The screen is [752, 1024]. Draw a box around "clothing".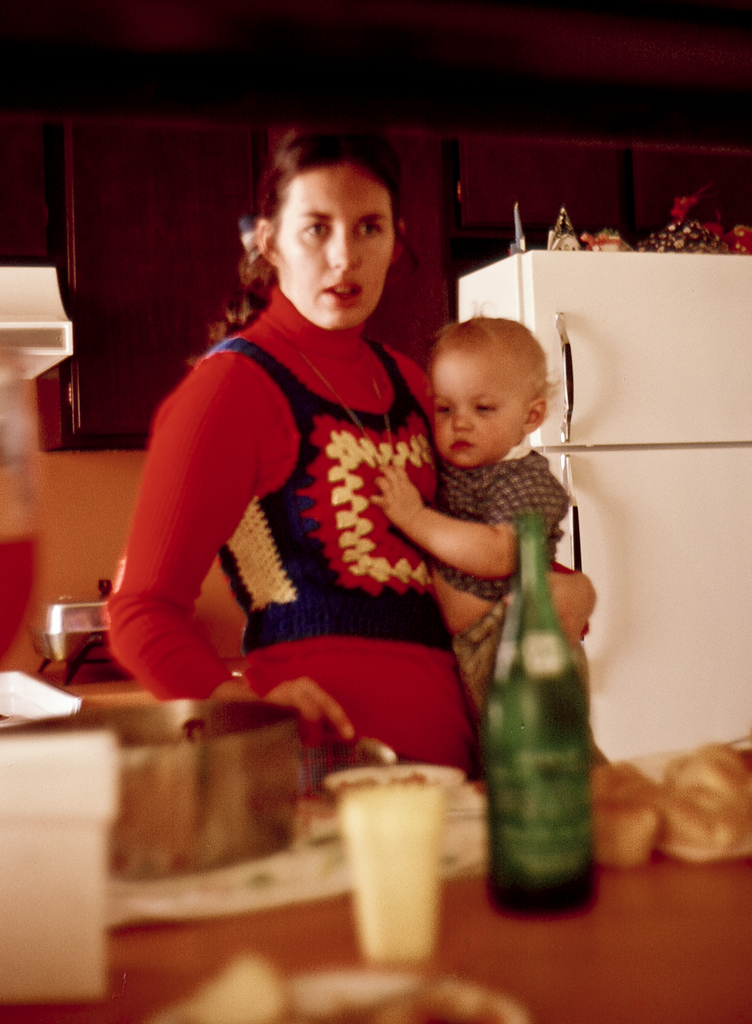
<bbox>431, 453, 571, 597</bbox>.
